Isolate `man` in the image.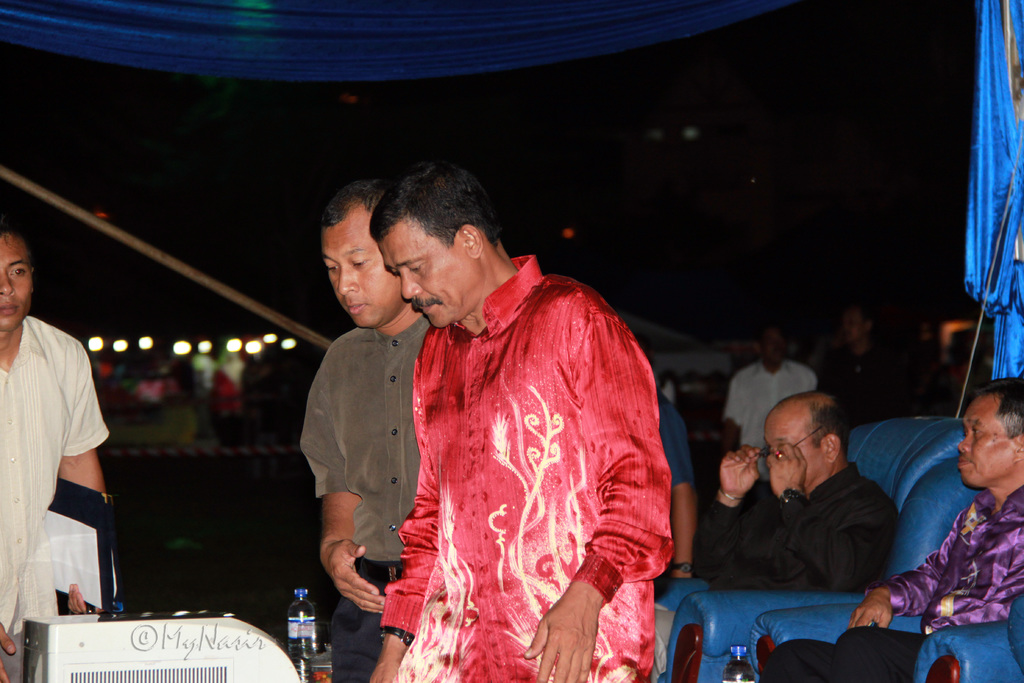
Isolated region: [left=660, top=390, right=698, bottom=579].
